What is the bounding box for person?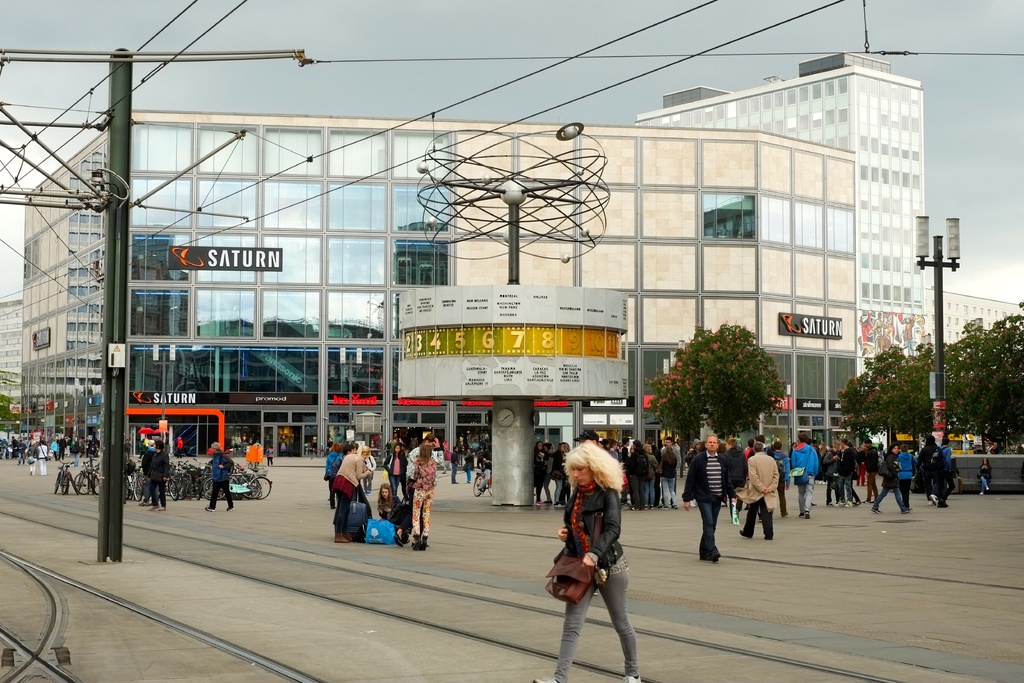
[left=736, top=442, right=778, bottom=539].
